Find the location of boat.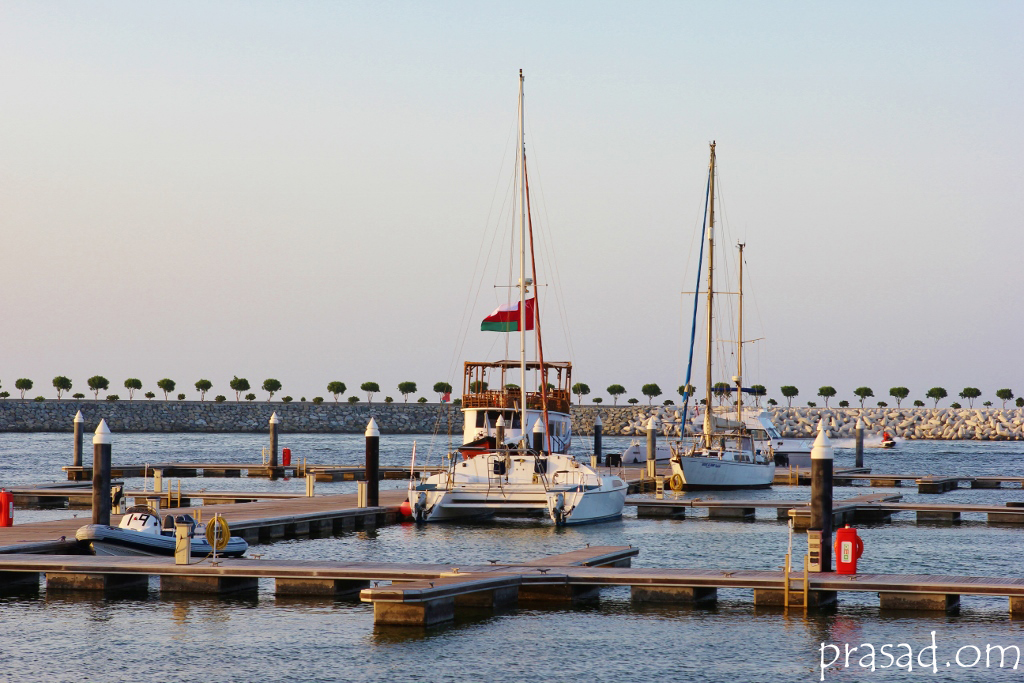
Location: {"x1": 878, "y1": 431, "x2": 897, "y2": 447}.
